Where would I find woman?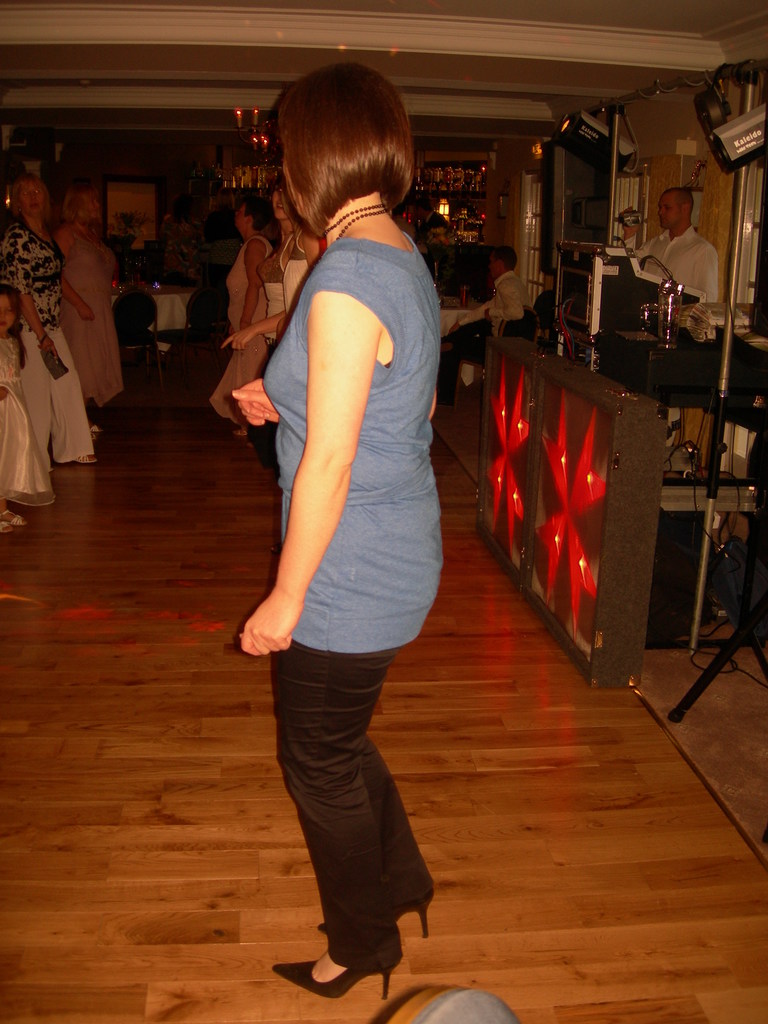
At bbox=(210, 56, 477, 988).
